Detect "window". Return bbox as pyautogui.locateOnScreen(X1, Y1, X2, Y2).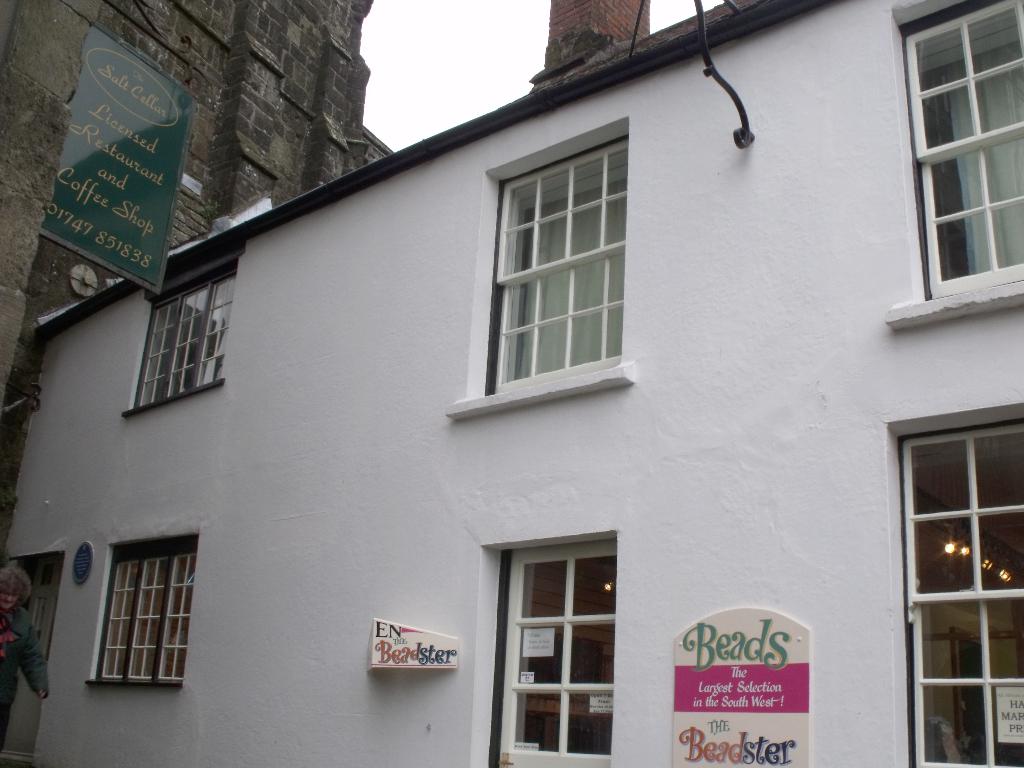
pyautogui.locateOnScreen(467, 528, 616, 767).
